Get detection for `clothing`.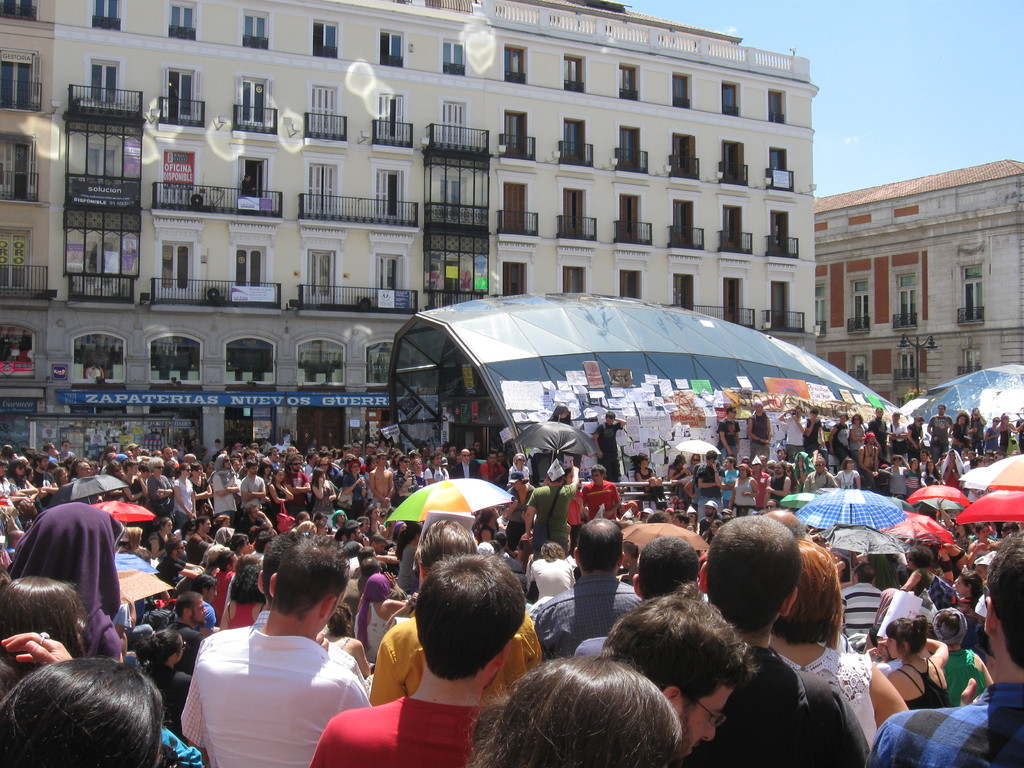
Detection: <box>873,685,1023,767</box>.
